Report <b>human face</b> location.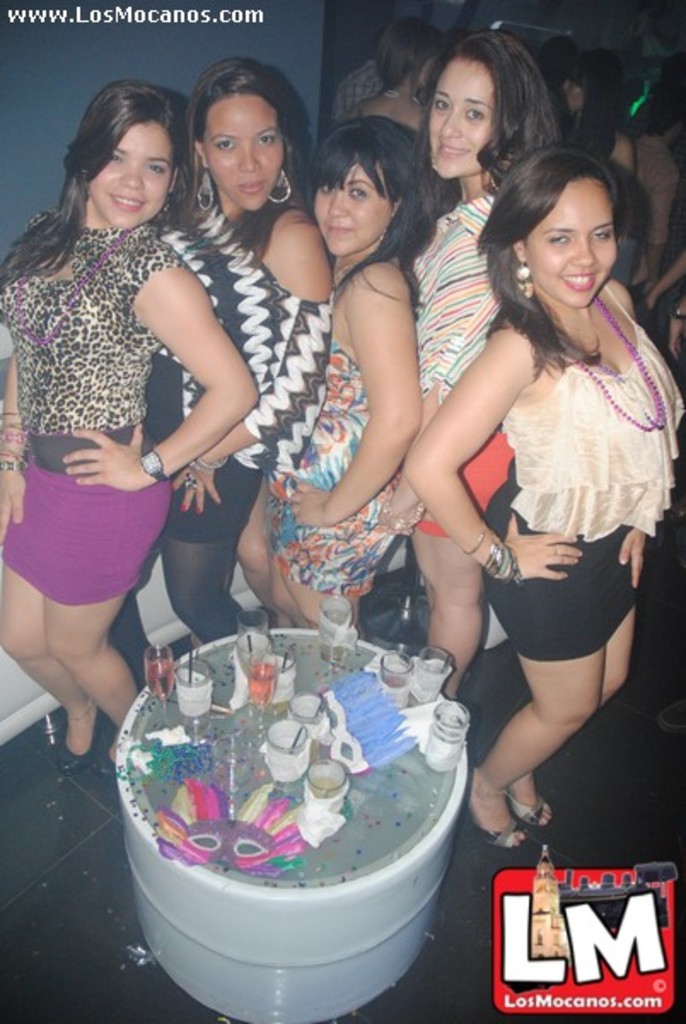
Report: 314,150,381,256.
